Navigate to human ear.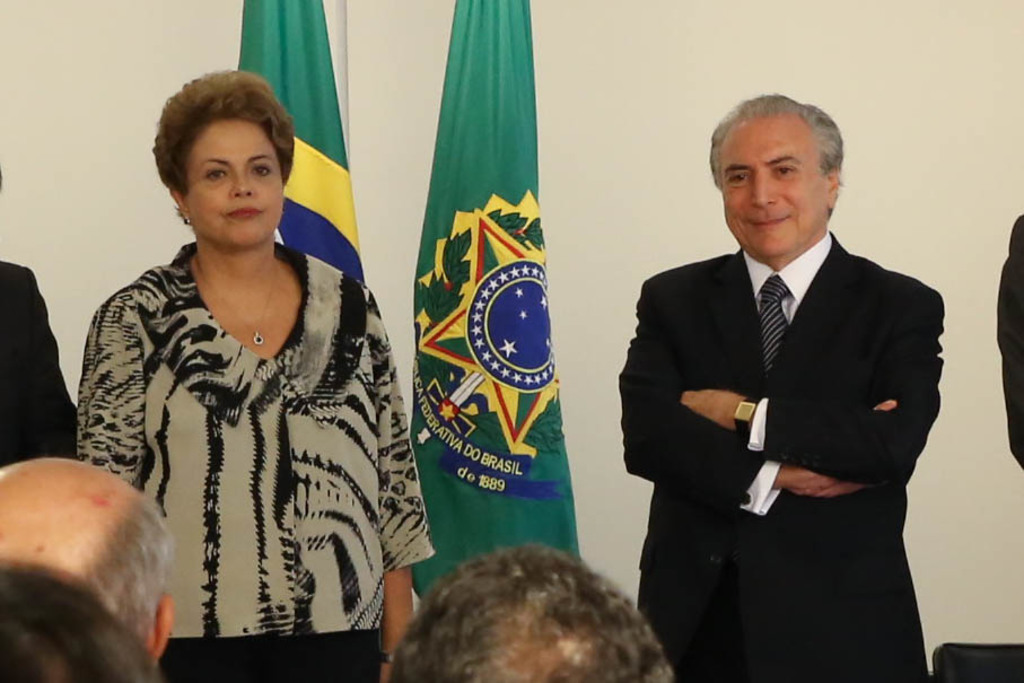
Navigation target: [x1=824, y1=170, x2=841, y2=205].
